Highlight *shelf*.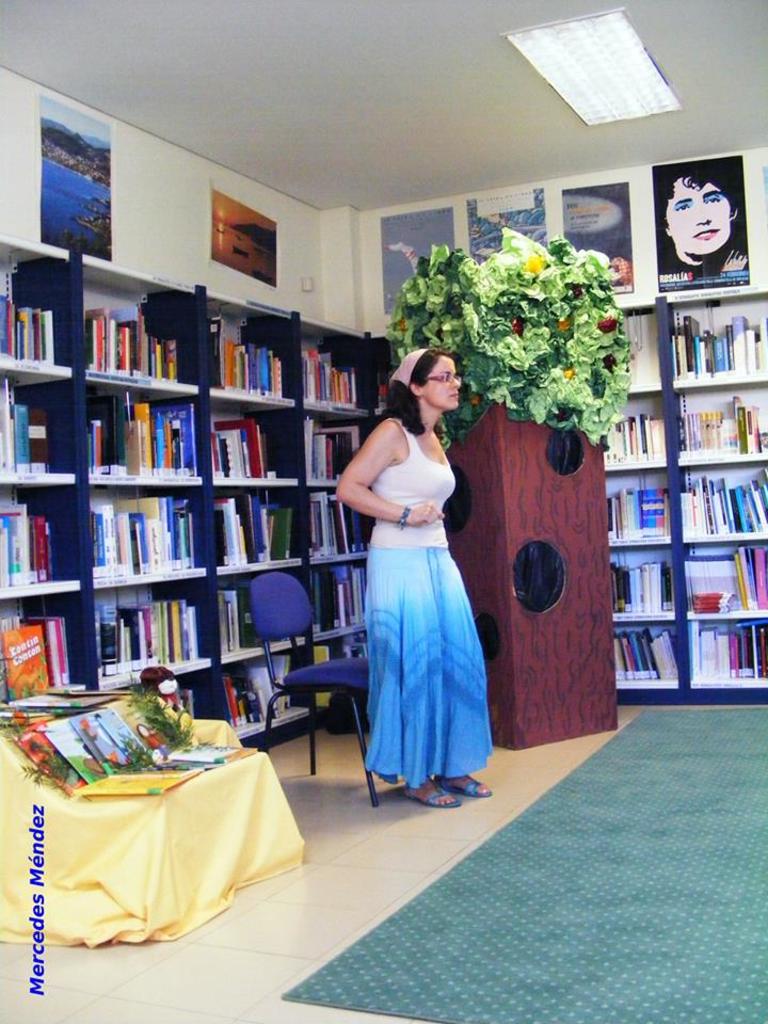
Highlighted region: pyautogui.locateOnScreen(224, 576, 320, 645).
